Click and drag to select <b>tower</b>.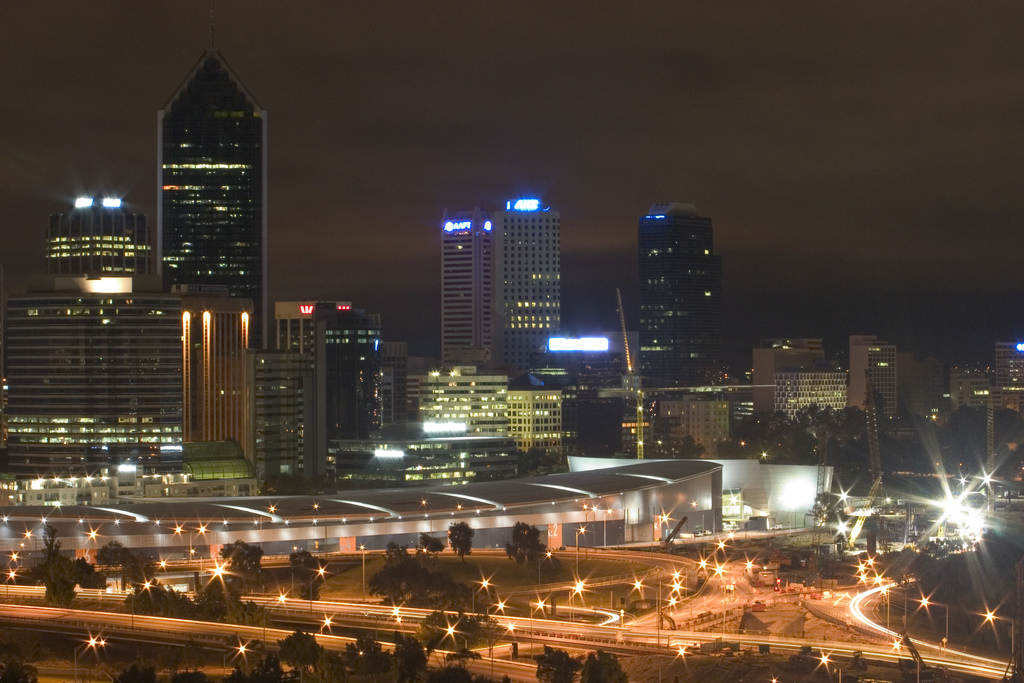
Selection: bbox(492, 199, 561, 369).
